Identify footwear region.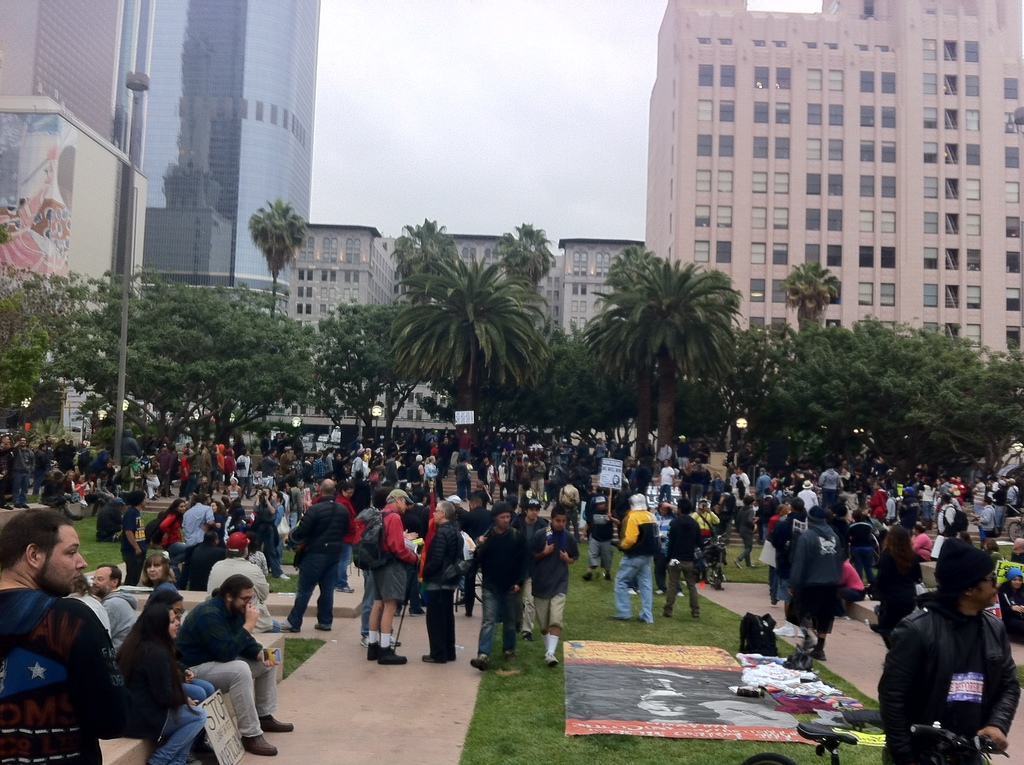
Region: [546,650,556,666].
